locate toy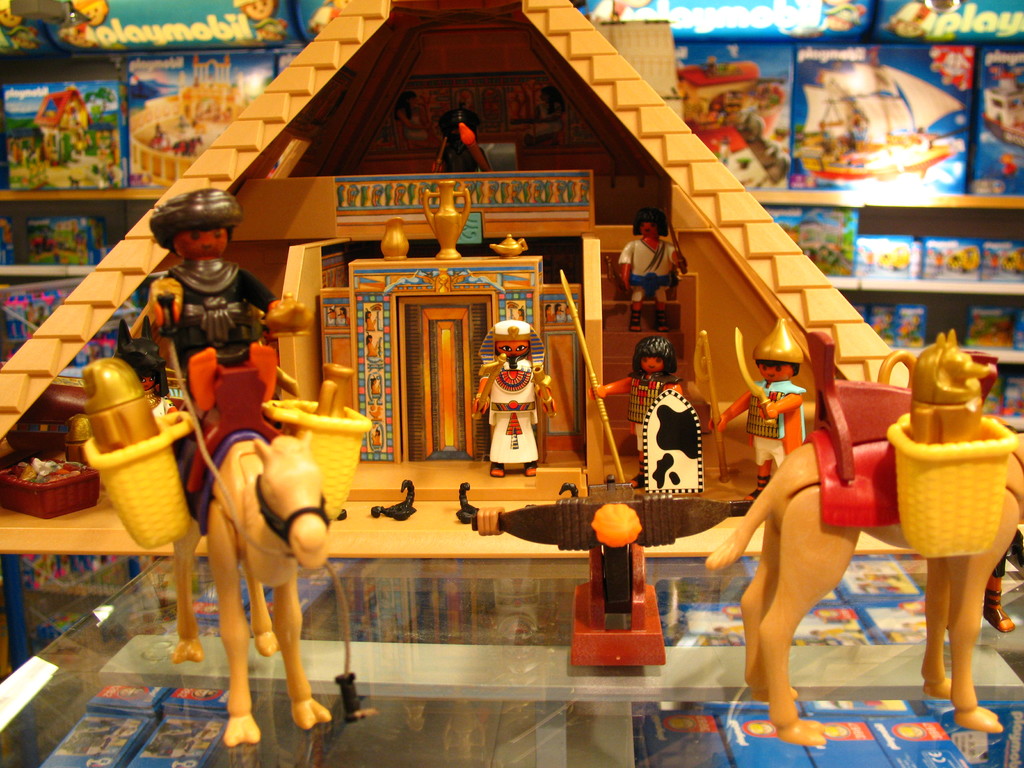
x1=129, y1=56, x2=252, y2=189
